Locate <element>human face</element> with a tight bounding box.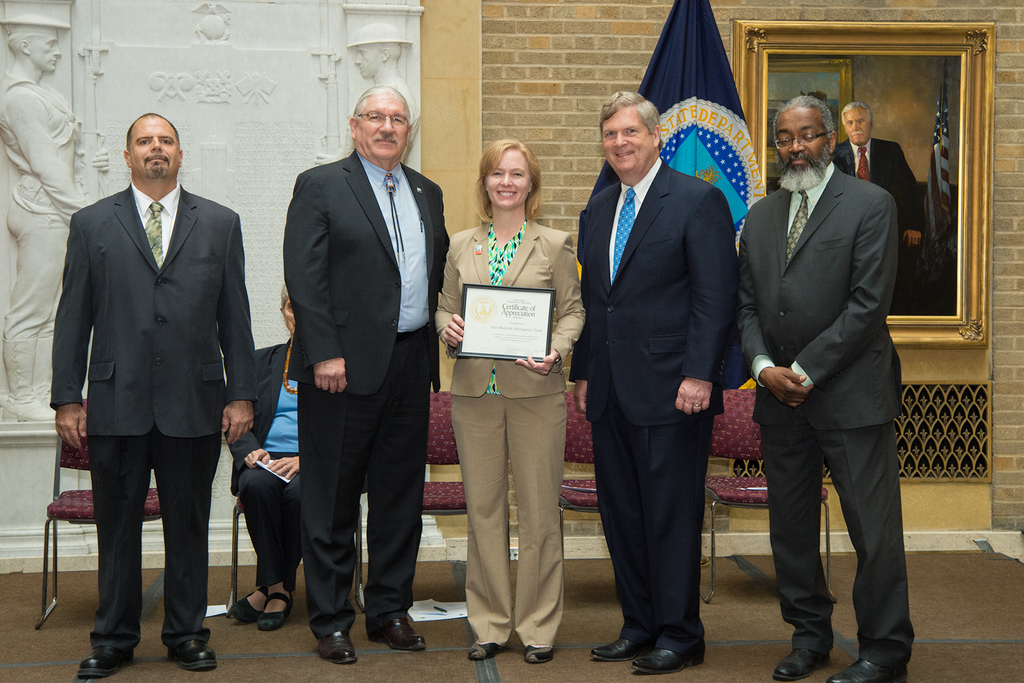
<bbox>486, 152, 531, 210</bbox>.
